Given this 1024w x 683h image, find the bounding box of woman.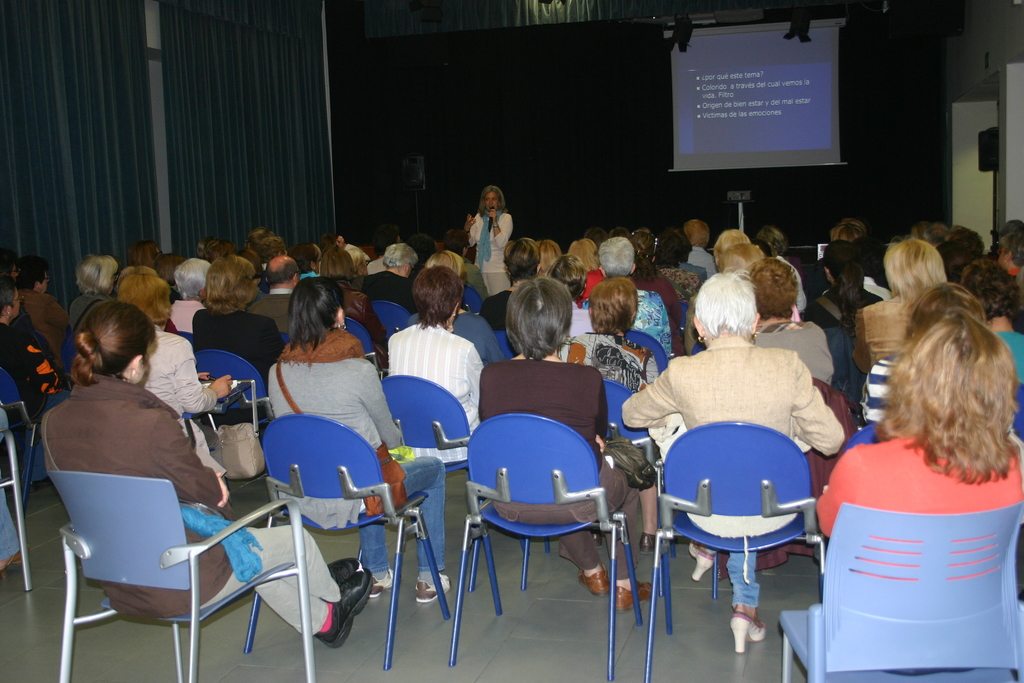
rect(43, 294, 369, 645).
